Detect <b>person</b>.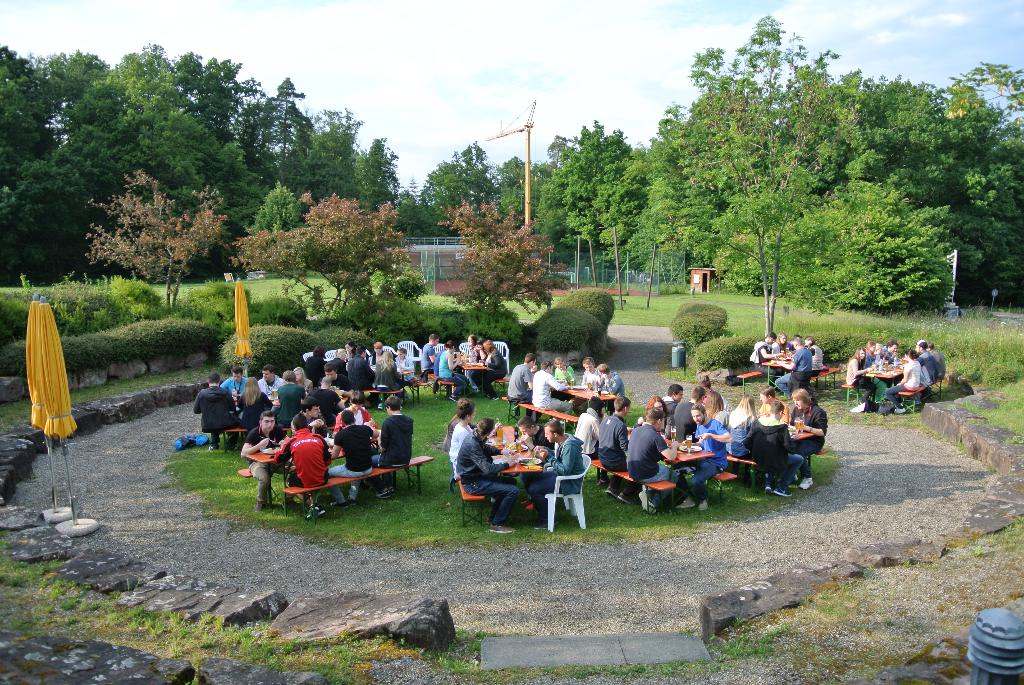
Detected at region(437, 341, 475, 404).
